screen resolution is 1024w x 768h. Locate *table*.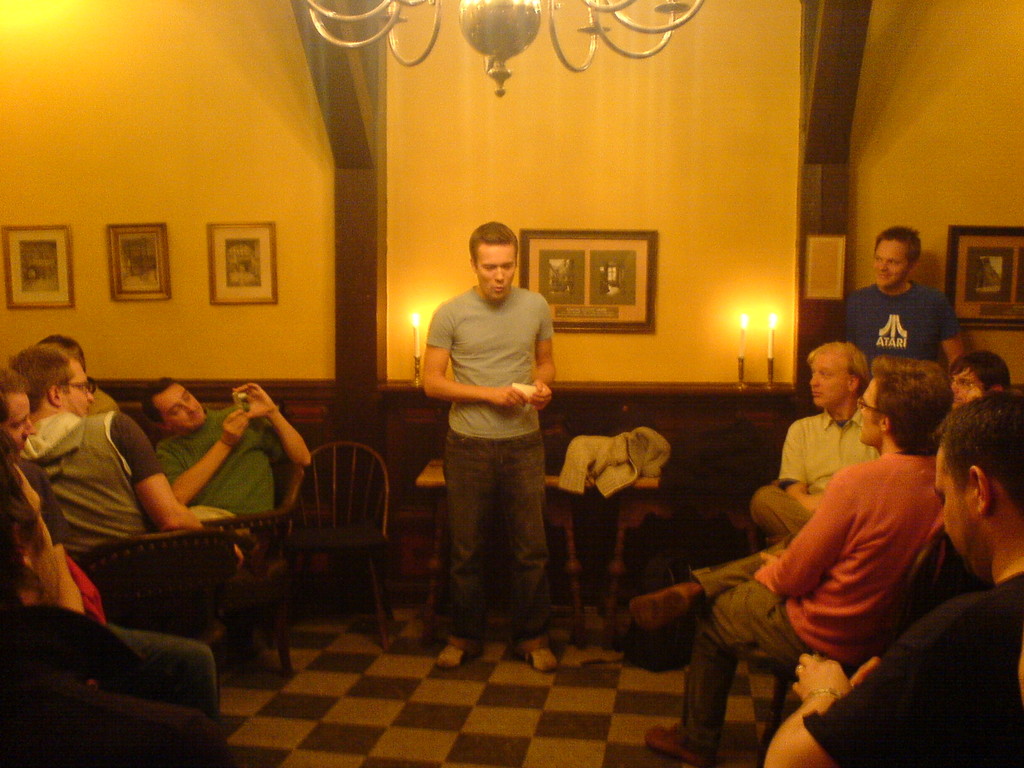
{"left": 410, "top": 447, "right": 672, "bottom": 602}.
